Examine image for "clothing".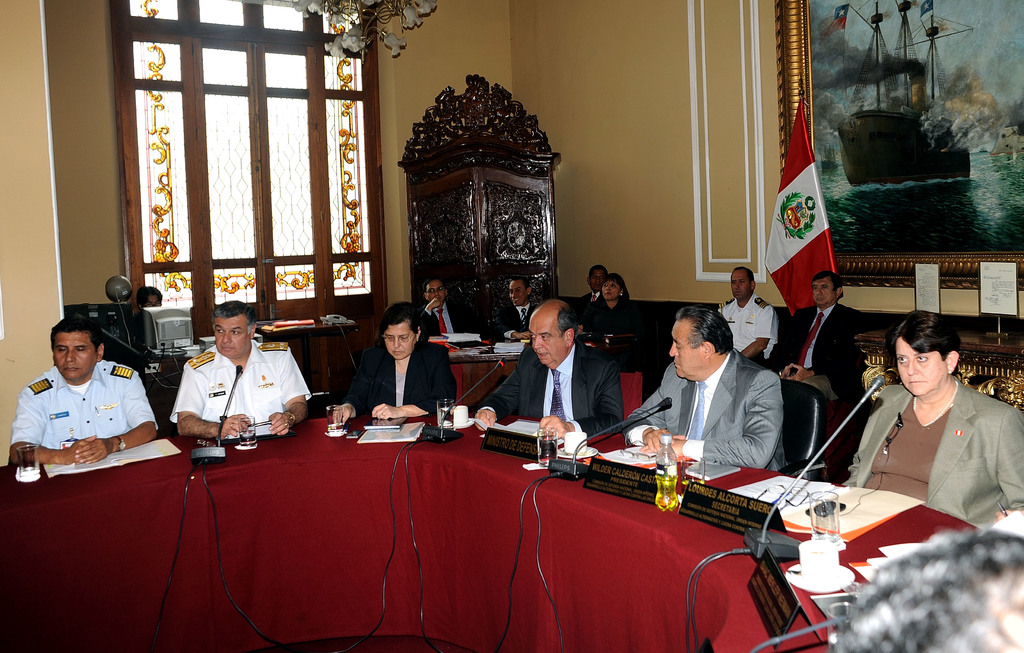
Examination result: [717, 292, 782, 358].
